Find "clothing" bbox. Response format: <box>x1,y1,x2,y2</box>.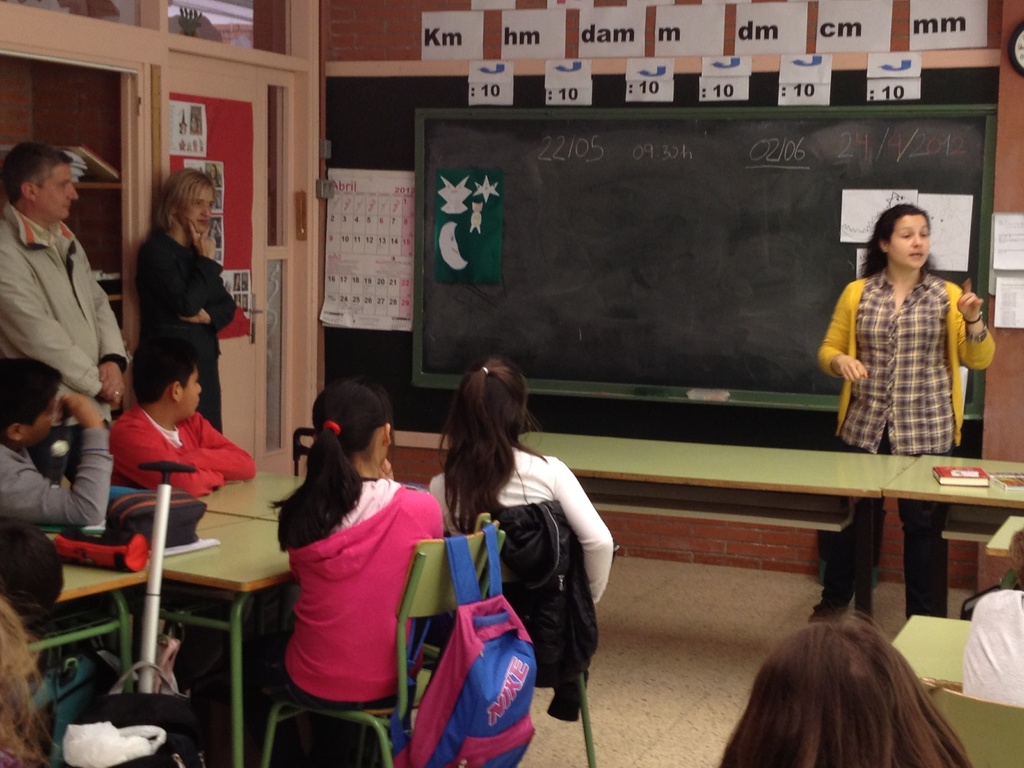
<box>421,438,625,607</box>.
